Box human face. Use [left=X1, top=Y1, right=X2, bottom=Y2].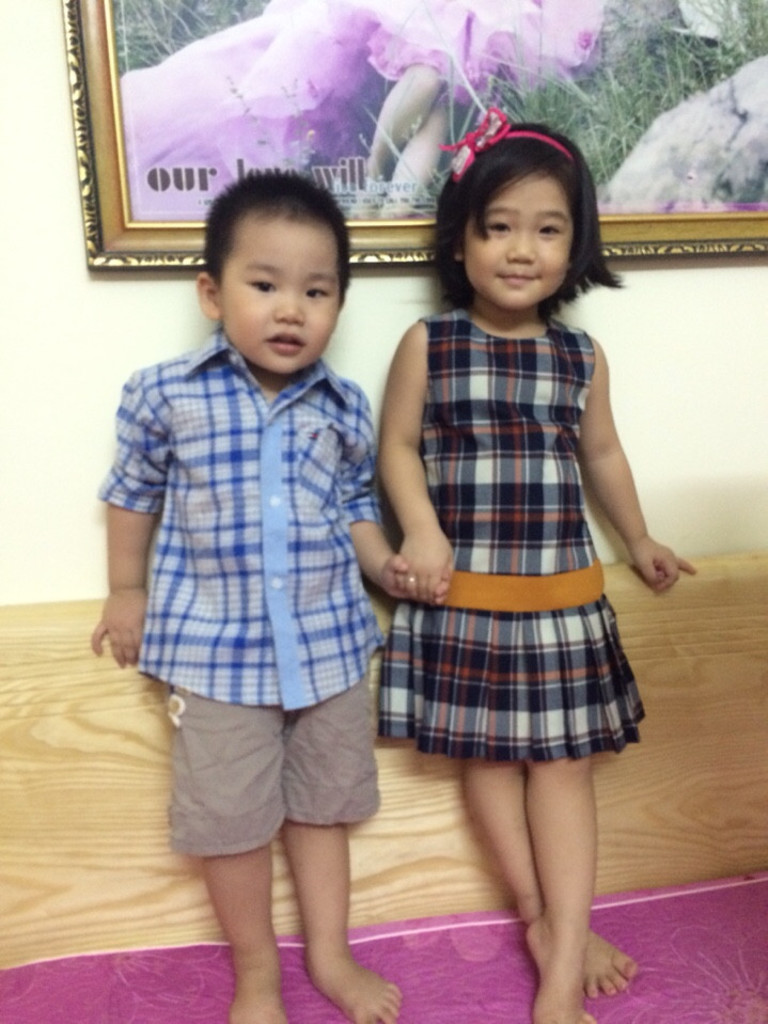
[left=465, top=169, right=568, bottom=308].
